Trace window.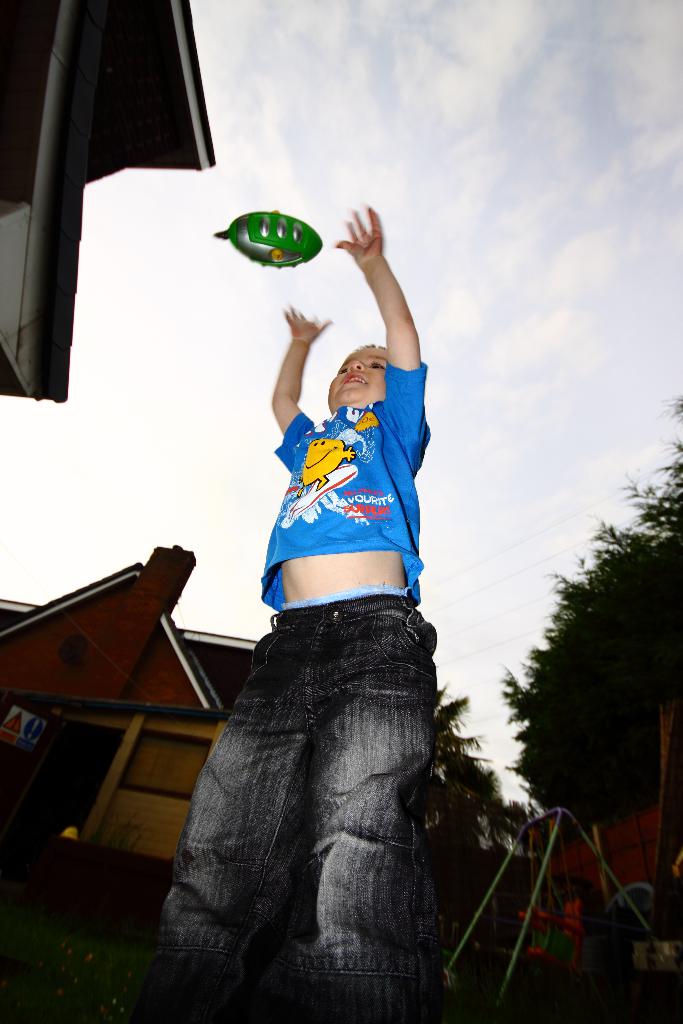
Traced to {"x1": 119, "y1": 727, "x2": 211, "y2": 802}.
